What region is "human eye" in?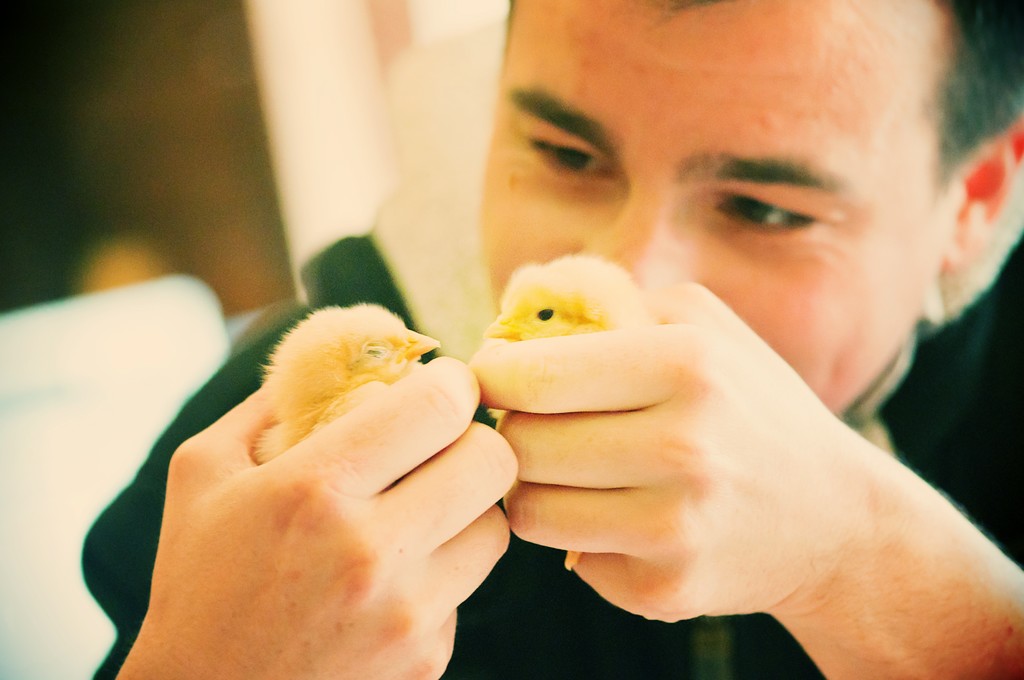
<region>735, 170, 847, 236</region>.
